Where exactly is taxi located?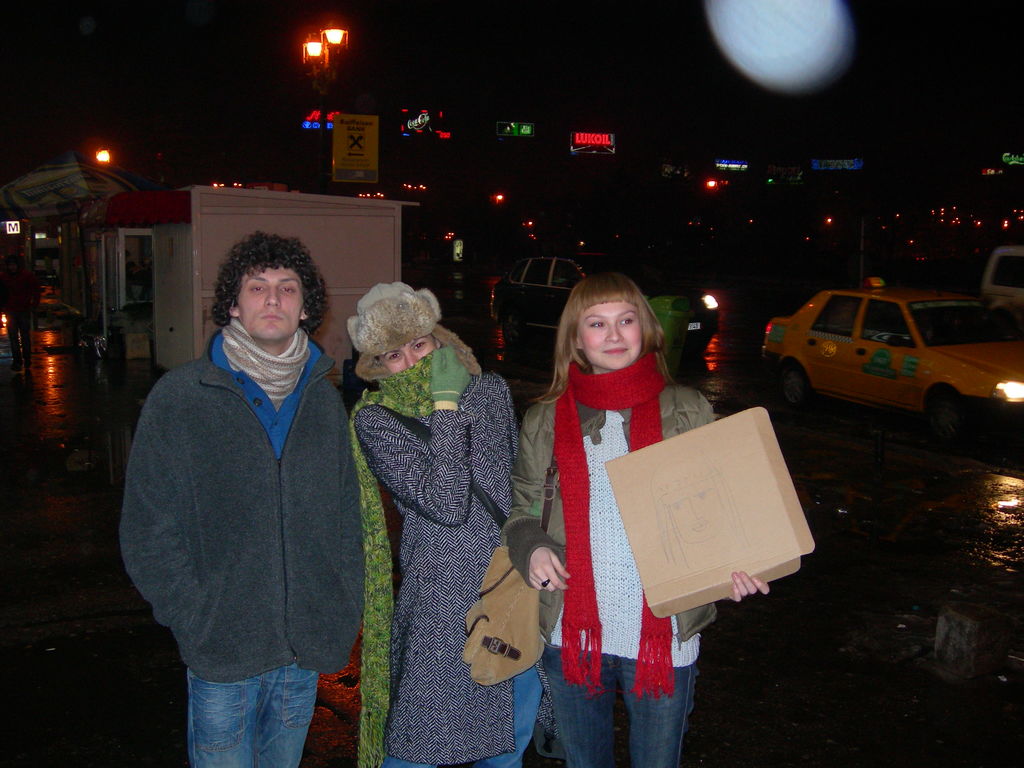
Its bounding box is crop(760, 274, 1023, 438).
